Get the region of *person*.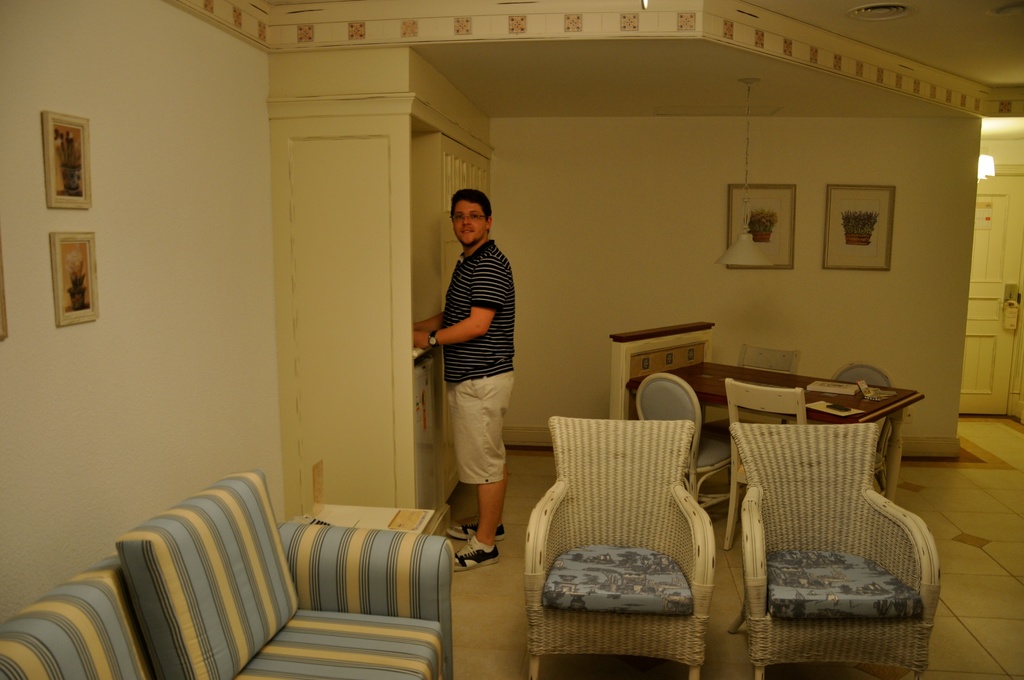
BBox(417, 210, 531, 575).
